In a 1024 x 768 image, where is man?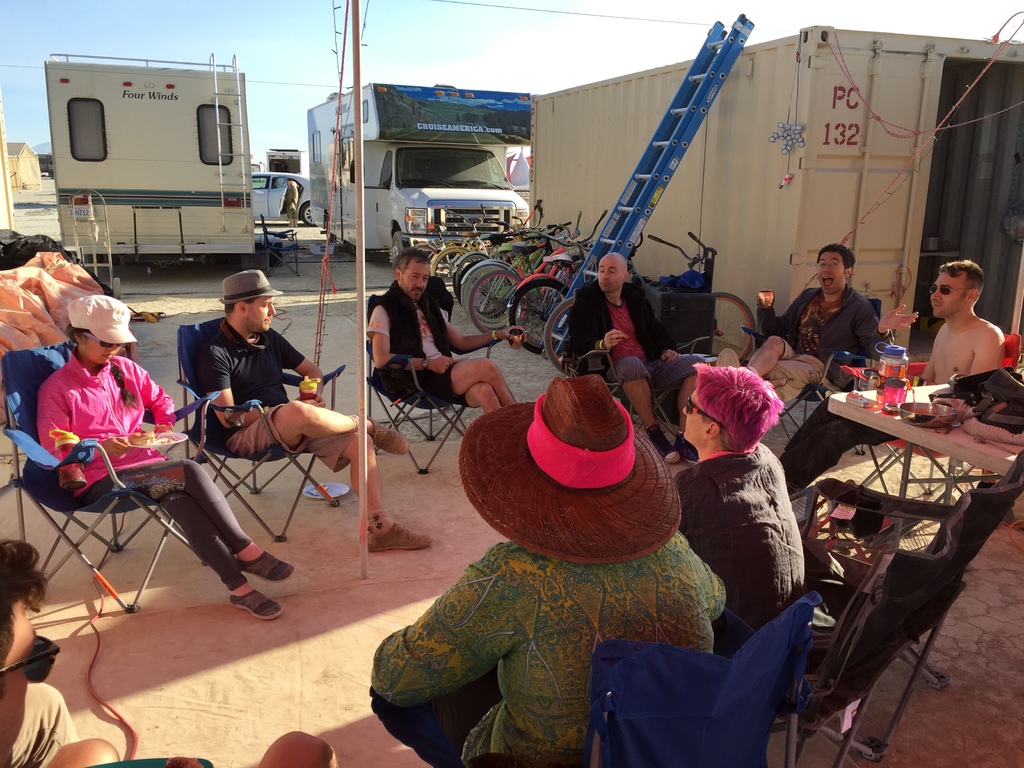
l=711, t=244, r=916, b=364.
